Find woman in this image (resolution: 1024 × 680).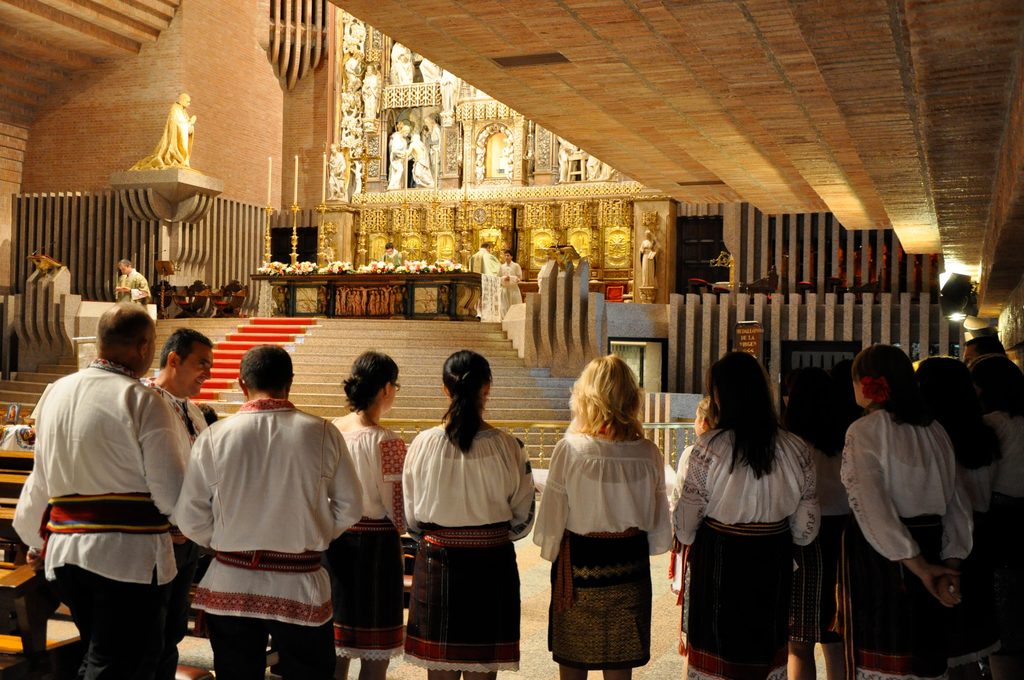
(left=373, top=350, right=536, bottom=679).
